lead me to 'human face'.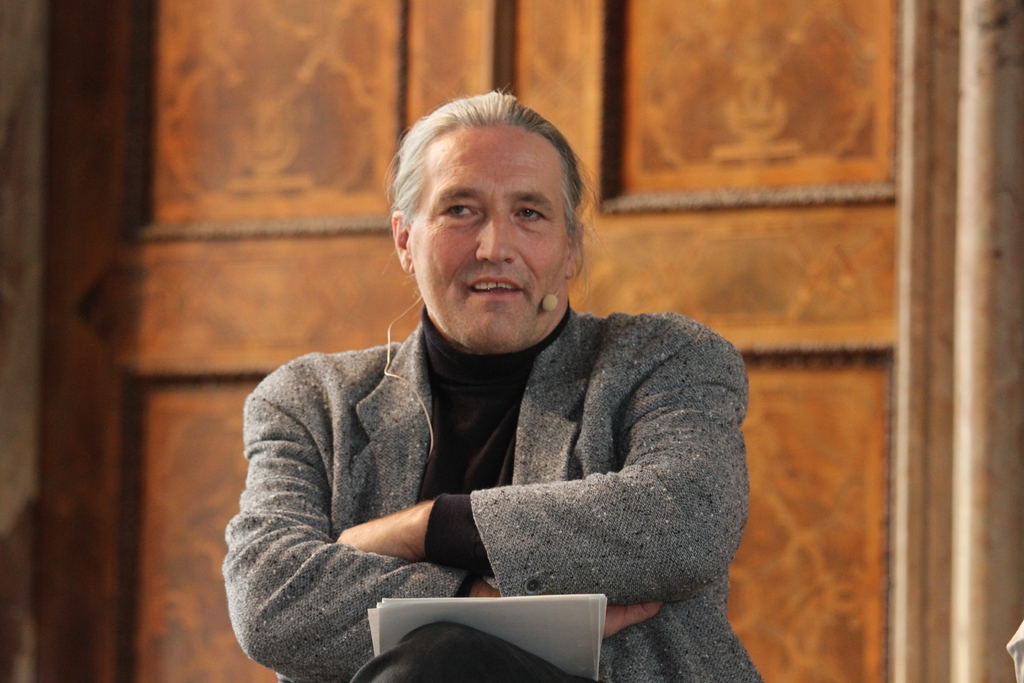
Lead to 412:128:566:347.
